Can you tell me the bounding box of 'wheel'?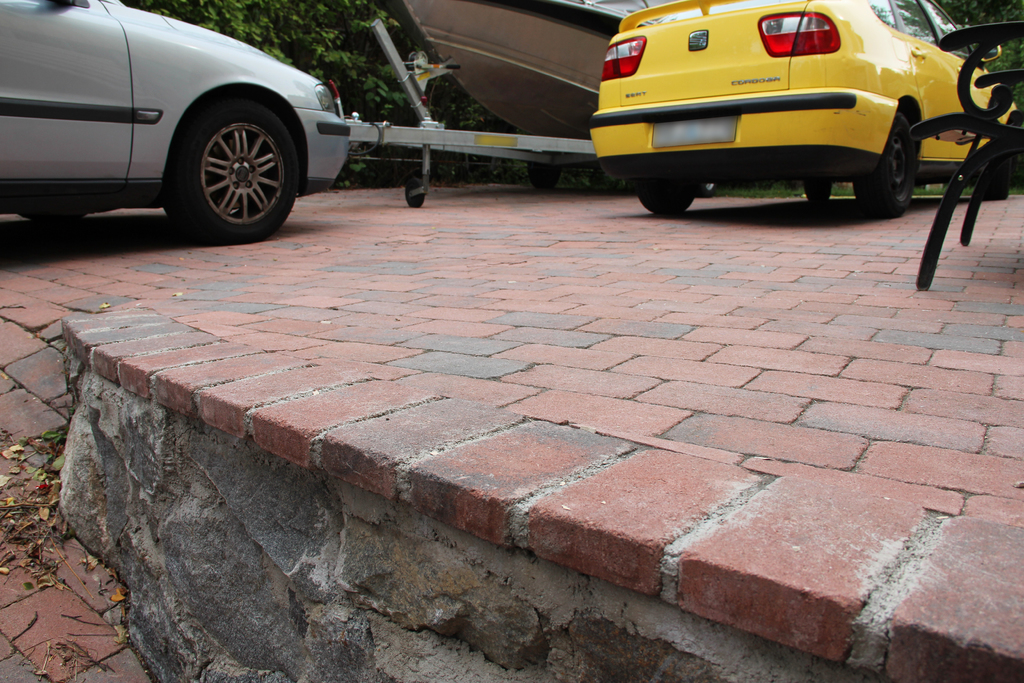
(172,85,287,218).
